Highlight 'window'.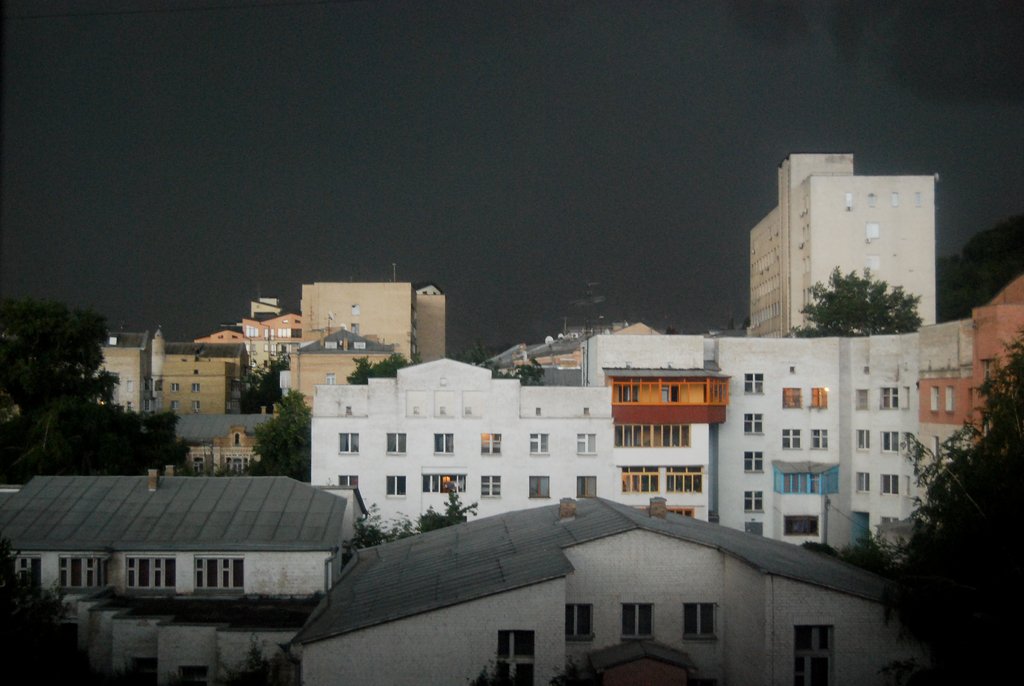
Highlighted region: x1=744 y1=491 x2=766 y2=515.
